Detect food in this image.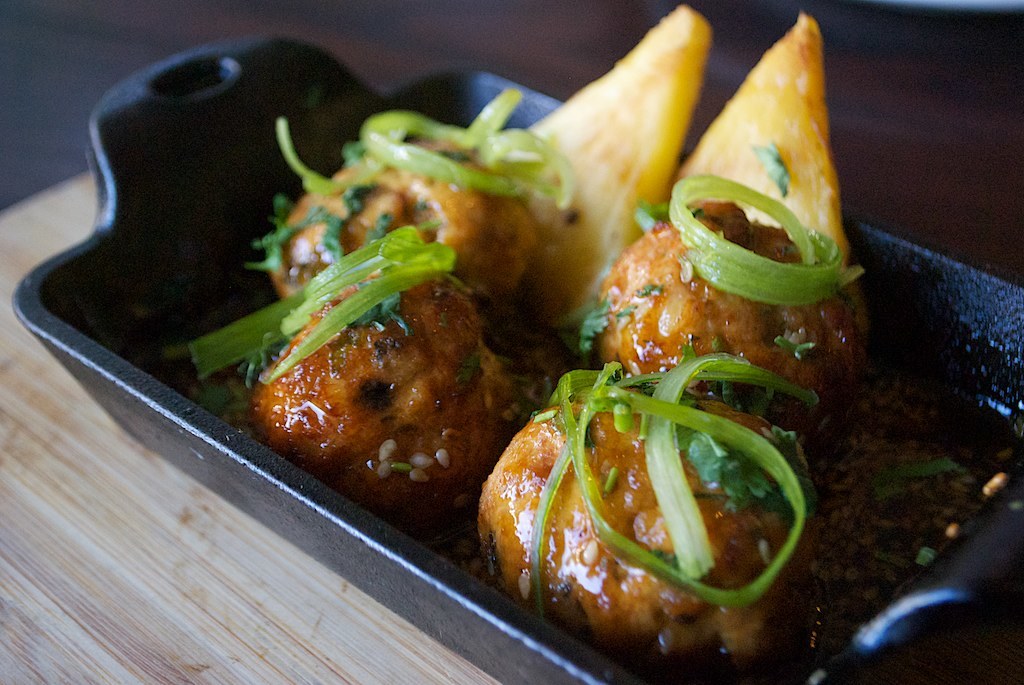
Detection: left=679, top=12, right=855, bottom=277.
